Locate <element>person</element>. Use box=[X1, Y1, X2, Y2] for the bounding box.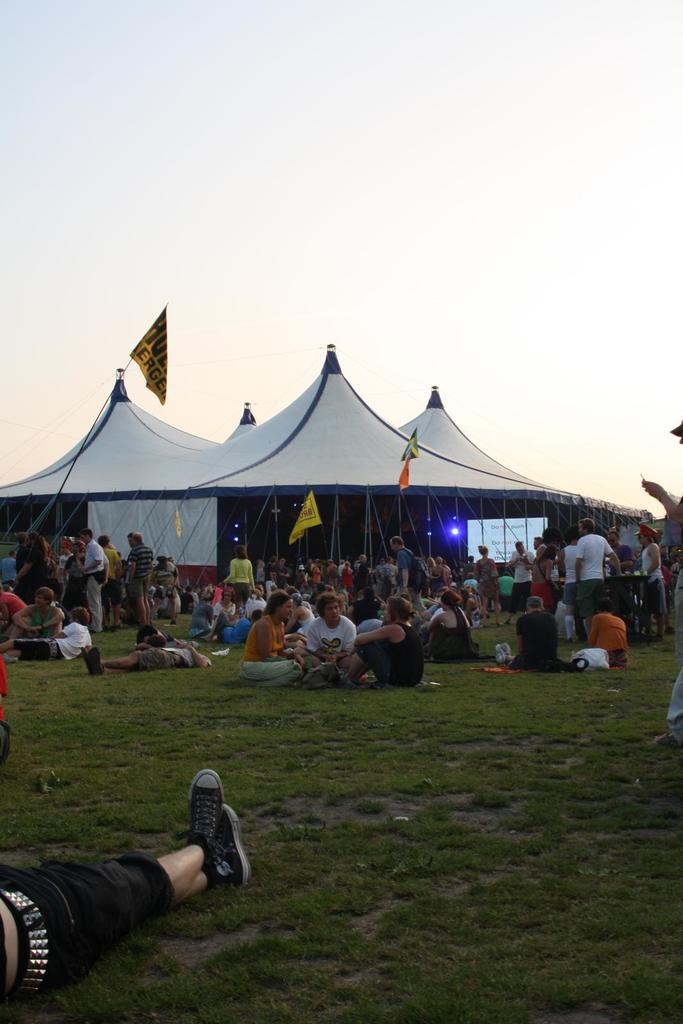
box=[129, 532, 153, 627].
